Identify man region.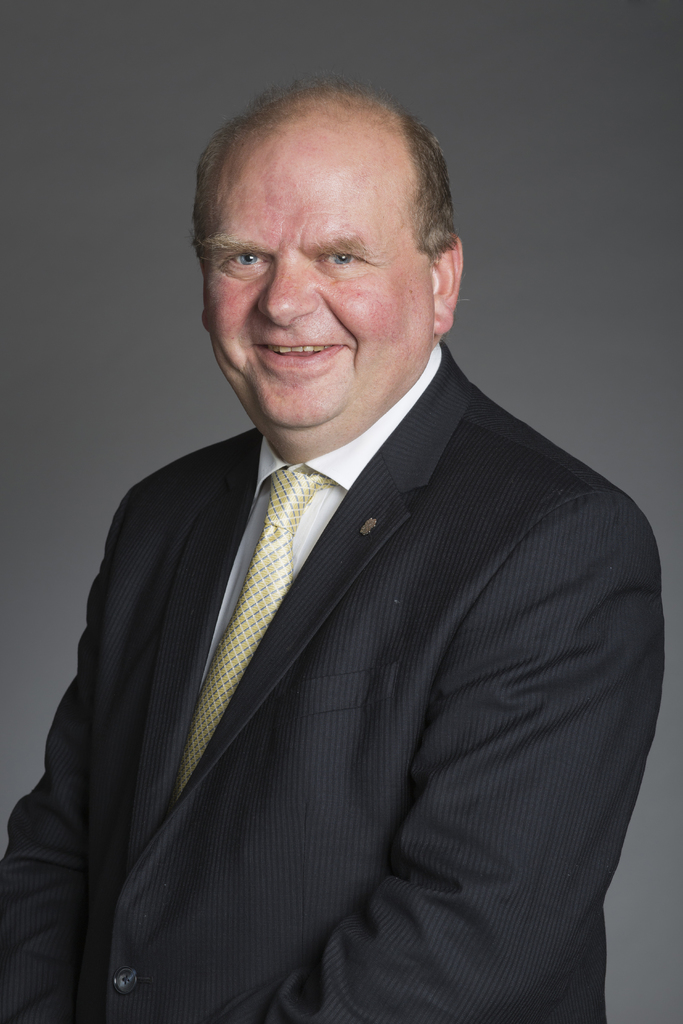
Region: 29 95 671 989.
